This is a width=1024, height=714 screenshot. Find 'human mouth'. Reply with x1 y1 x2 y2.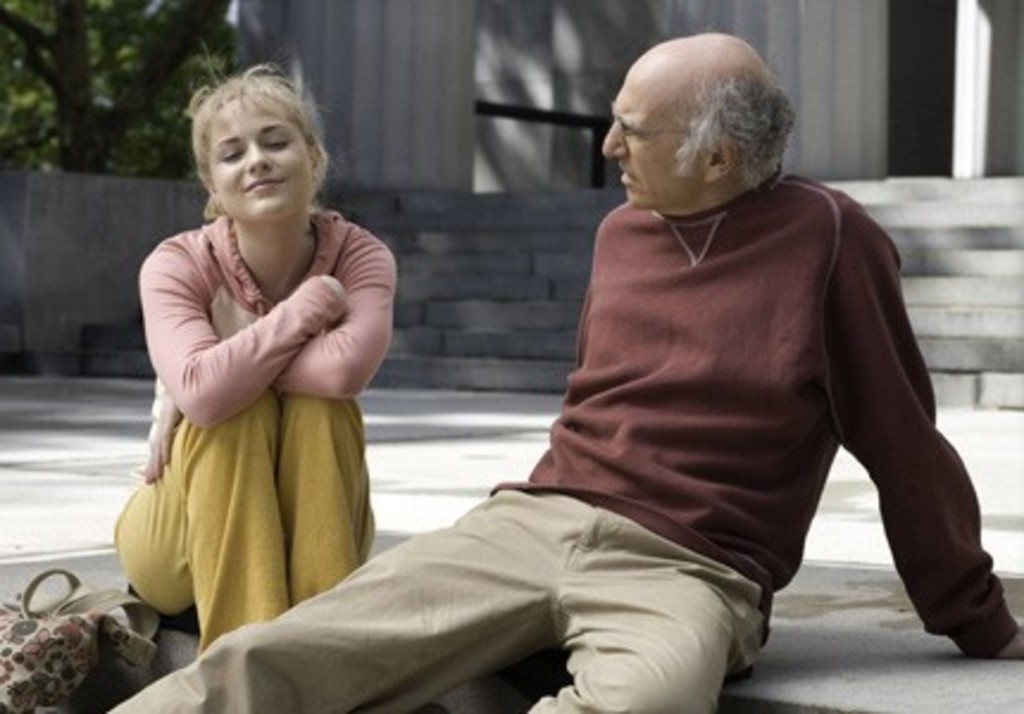
617 162 636 183.
